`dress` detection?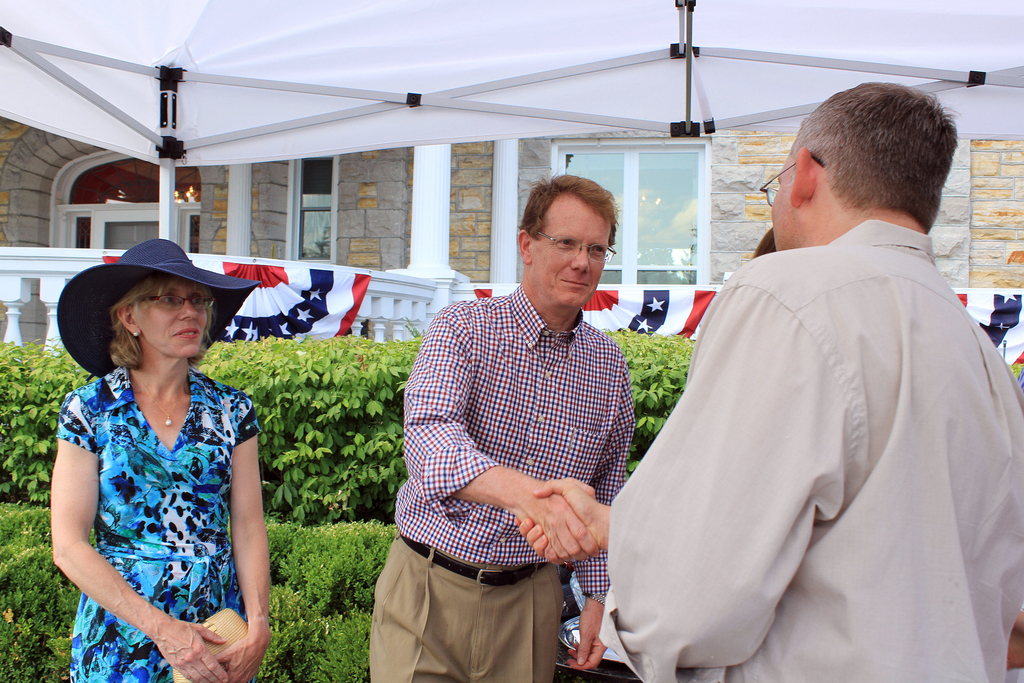
[left=58, top=369, right=261, bottom=682]
